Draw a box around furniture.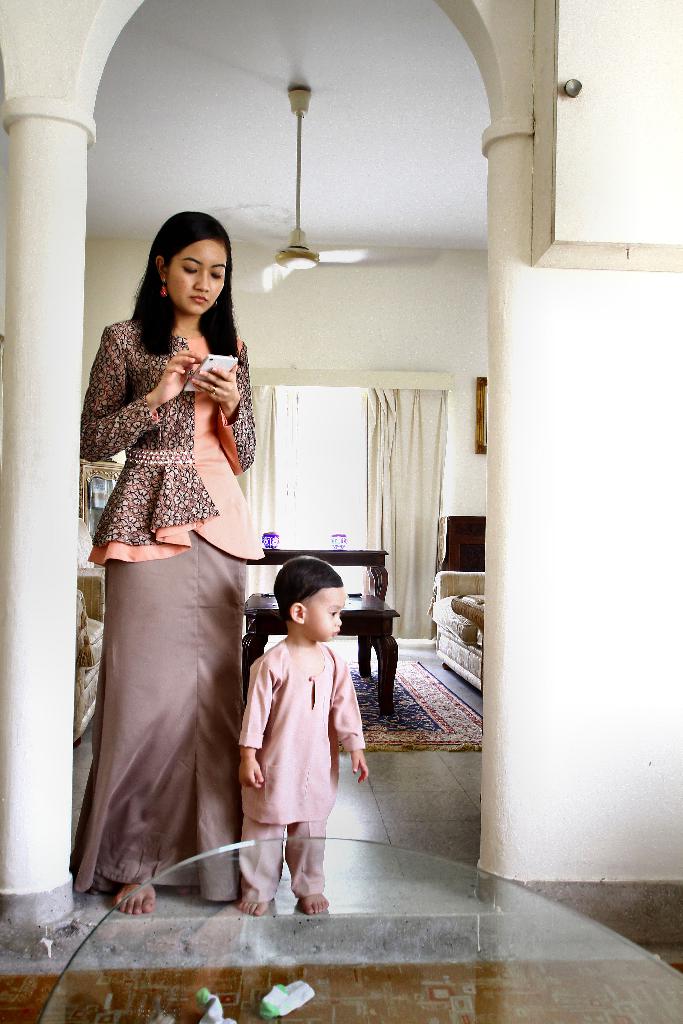
detection(441, 514, 485, 570).
